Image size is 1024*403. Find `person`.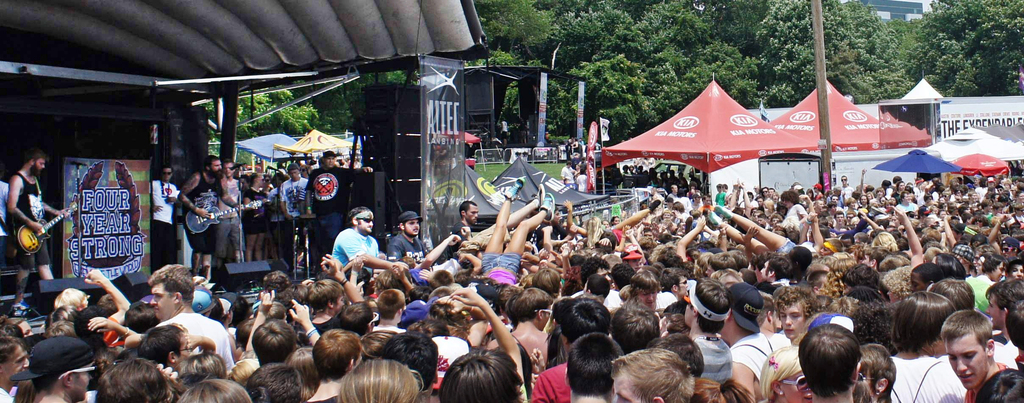
[278,161,312,276].
